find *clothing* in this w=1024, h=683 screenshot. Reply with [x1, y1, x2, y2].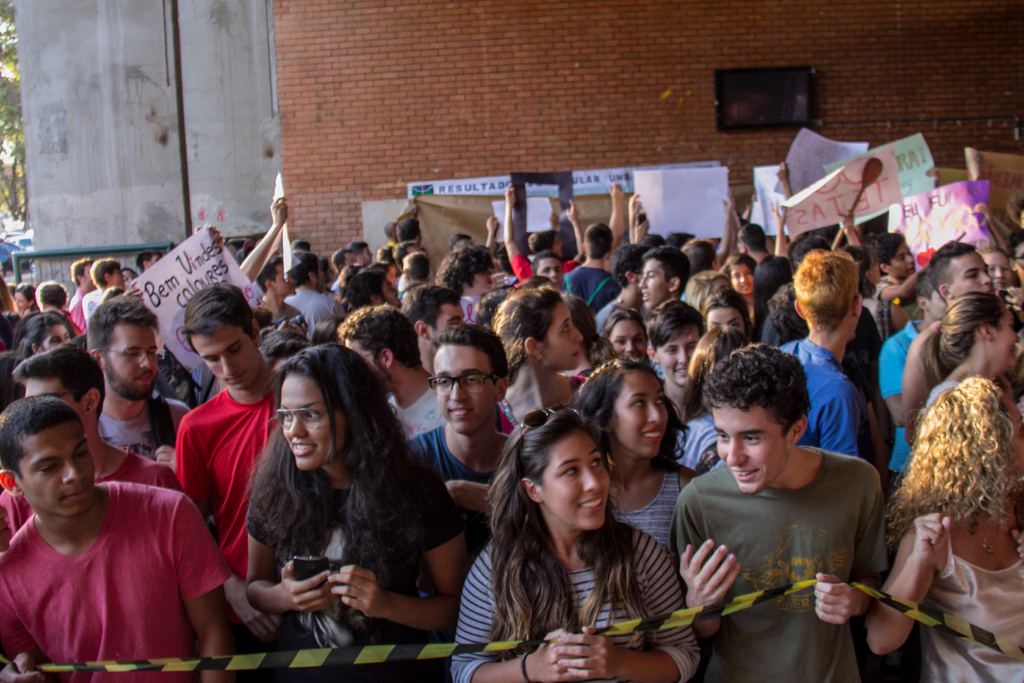
[675, 413, 747, 473].
